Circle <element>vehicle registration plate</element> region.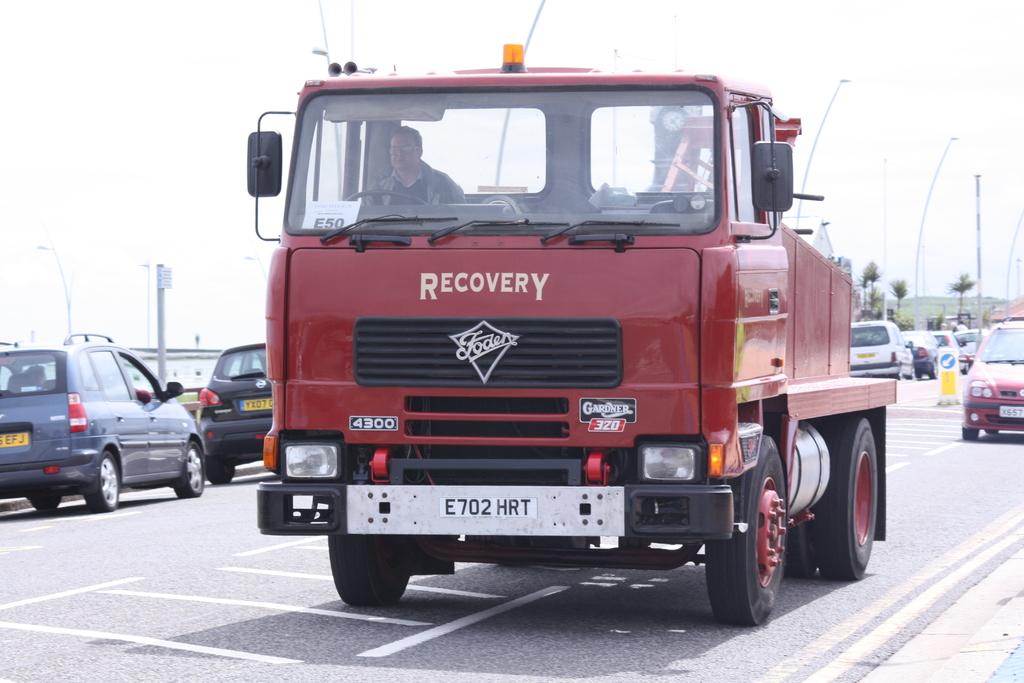
Region: [x1=0, y1=431, x2=30, y2=448].
